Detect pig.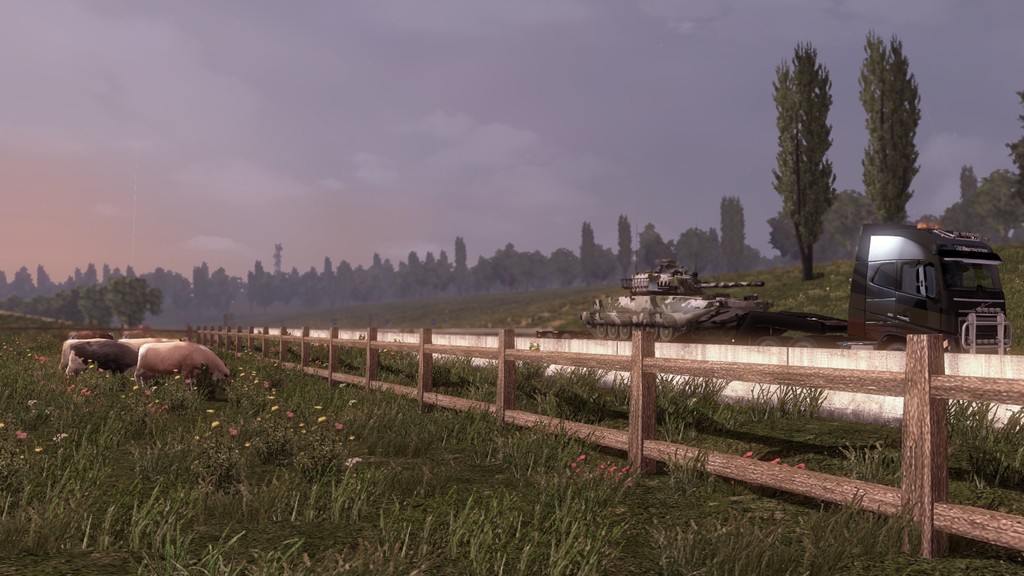
Detected at {"x1": 131, "y1": 341, "x2": 229, "y2": 389}.
